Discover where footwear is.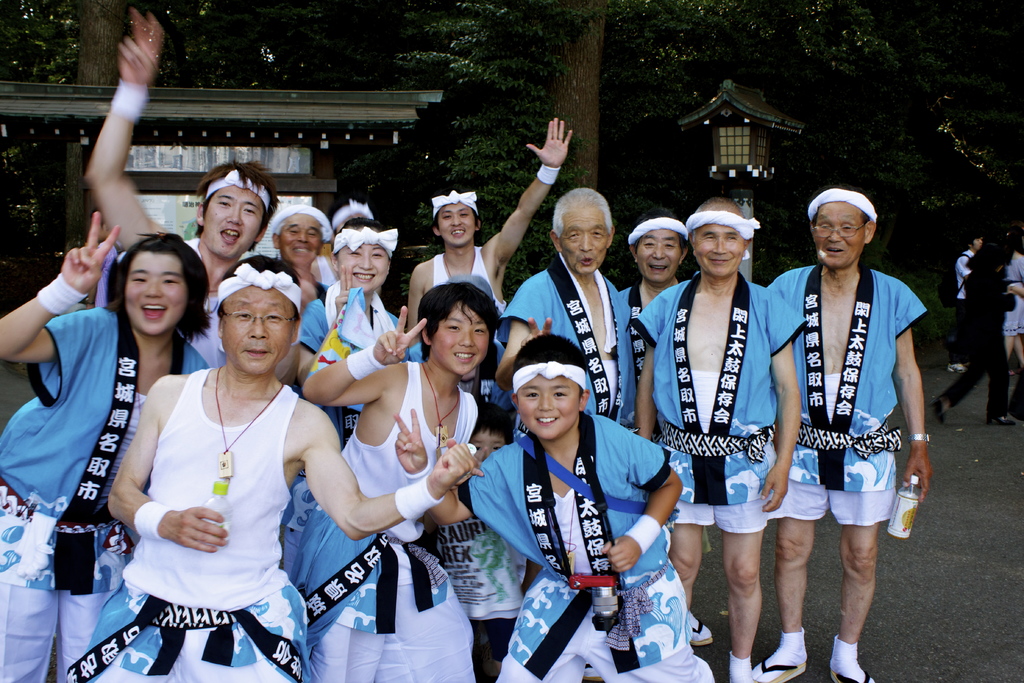
Discovered at (x1=753, y1=654, x2=810, y2=682).
